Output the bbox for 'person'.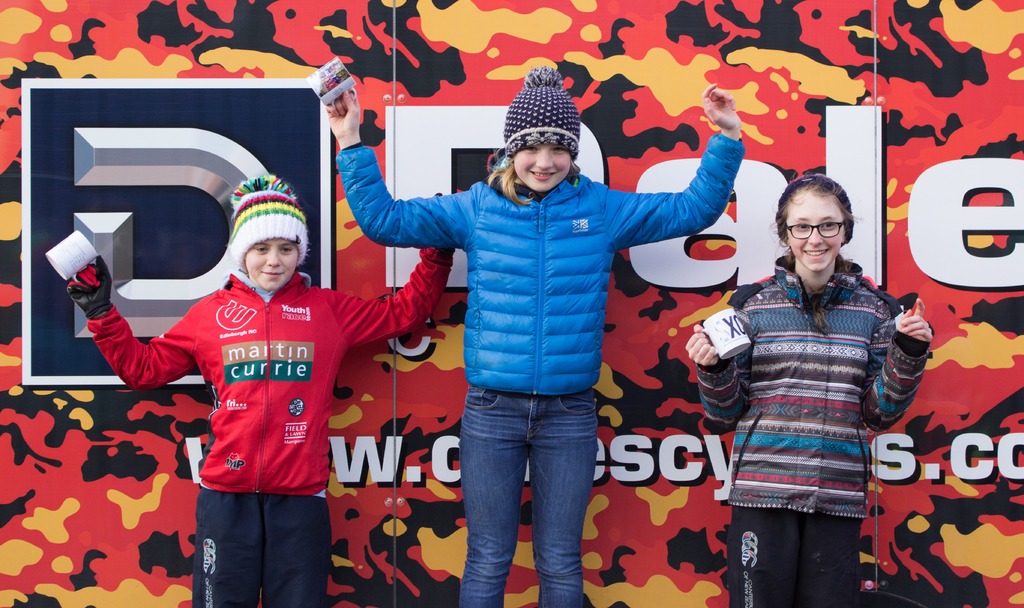
l=326, t=66, r=748, b=607.
